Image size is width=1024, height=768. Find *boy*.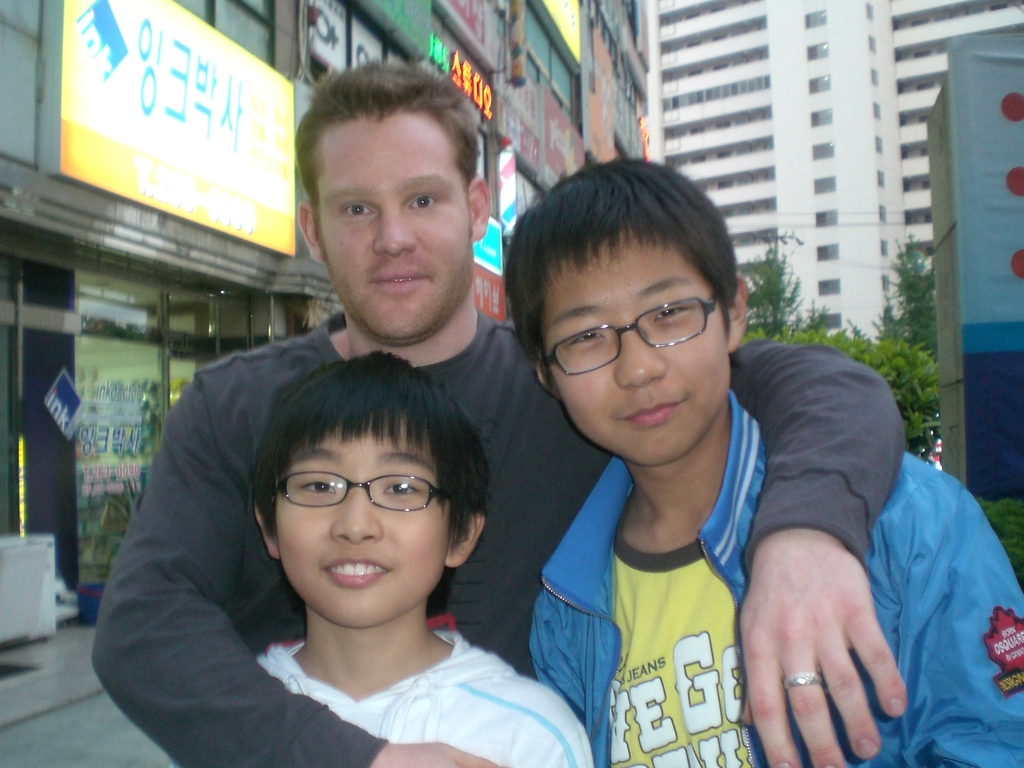
[left=169, top=353, right=593, bottom=767].
